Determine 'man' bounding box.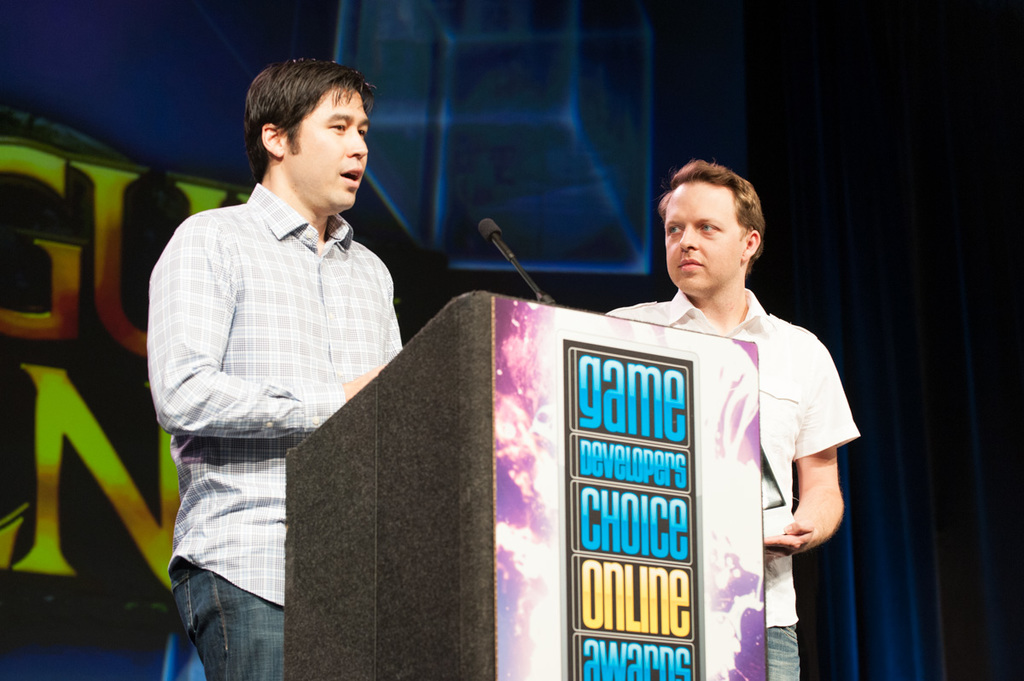
Determined: <region>597, 169, 870, 680</region>.
